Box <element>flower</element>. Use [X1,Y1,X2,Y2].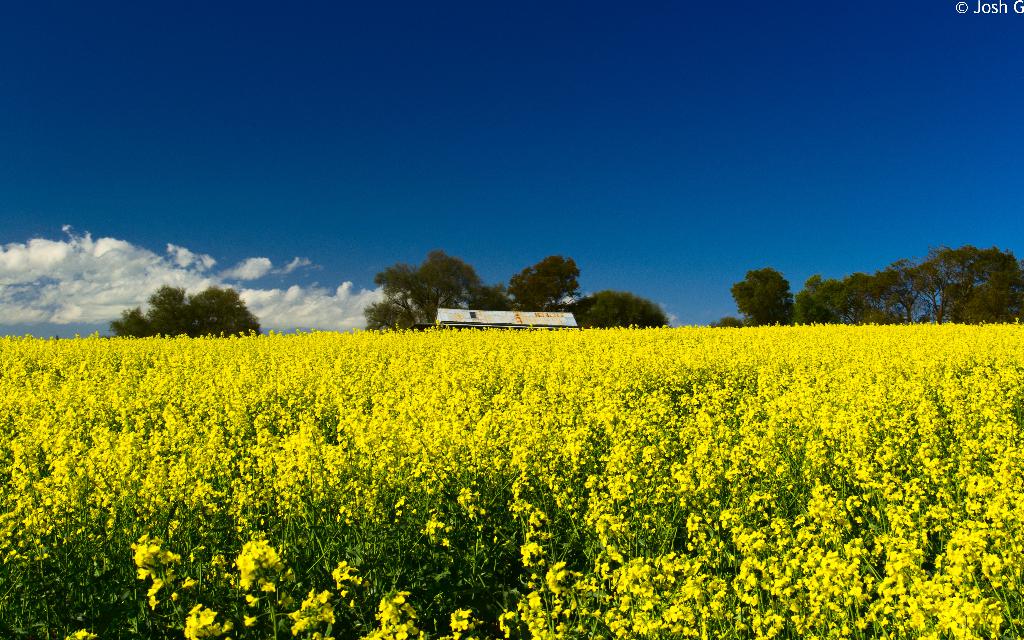
[181,616,200,636].
